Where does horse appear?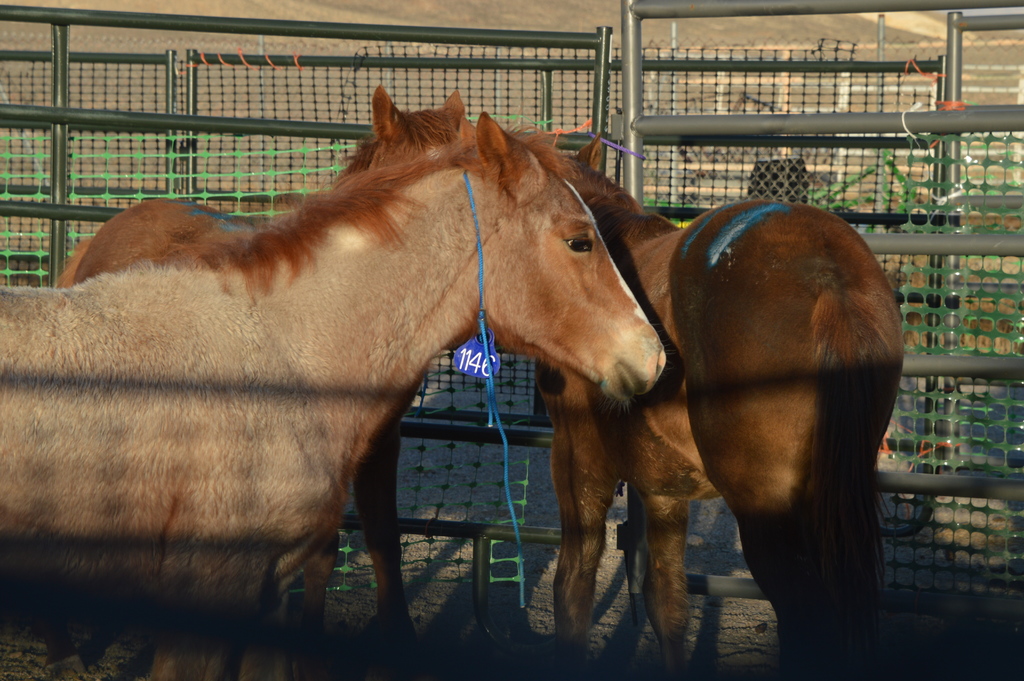
Appears at {"left": 1, "top": 111, "right": 666, "bottom": 678}.
